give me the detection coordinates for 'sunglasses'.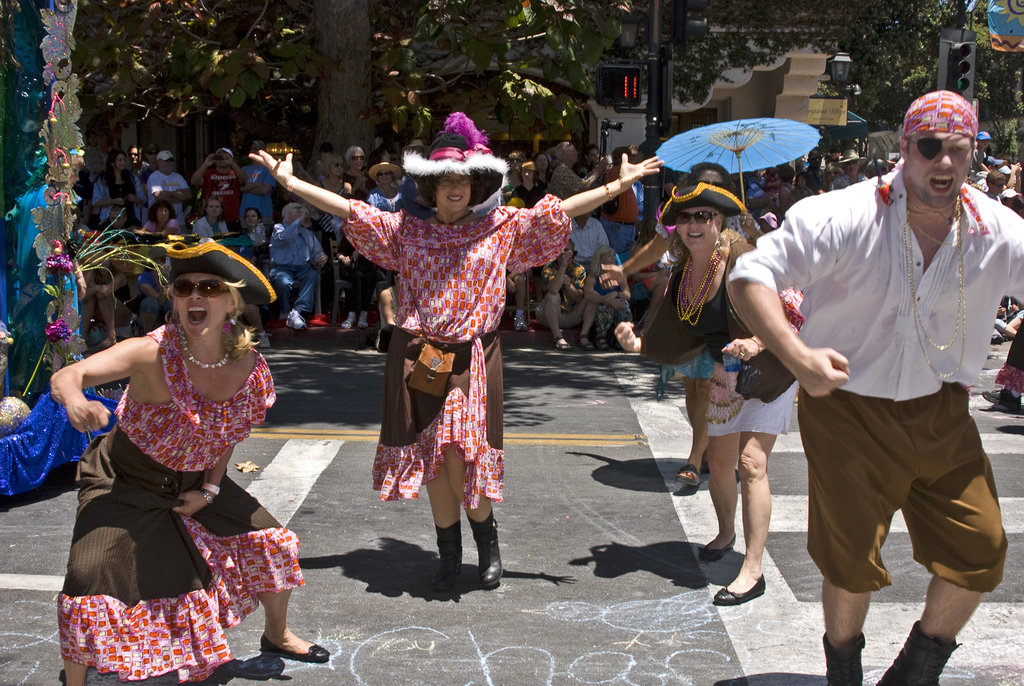
[x1=675, y1=211, x2=726, y2=225].
